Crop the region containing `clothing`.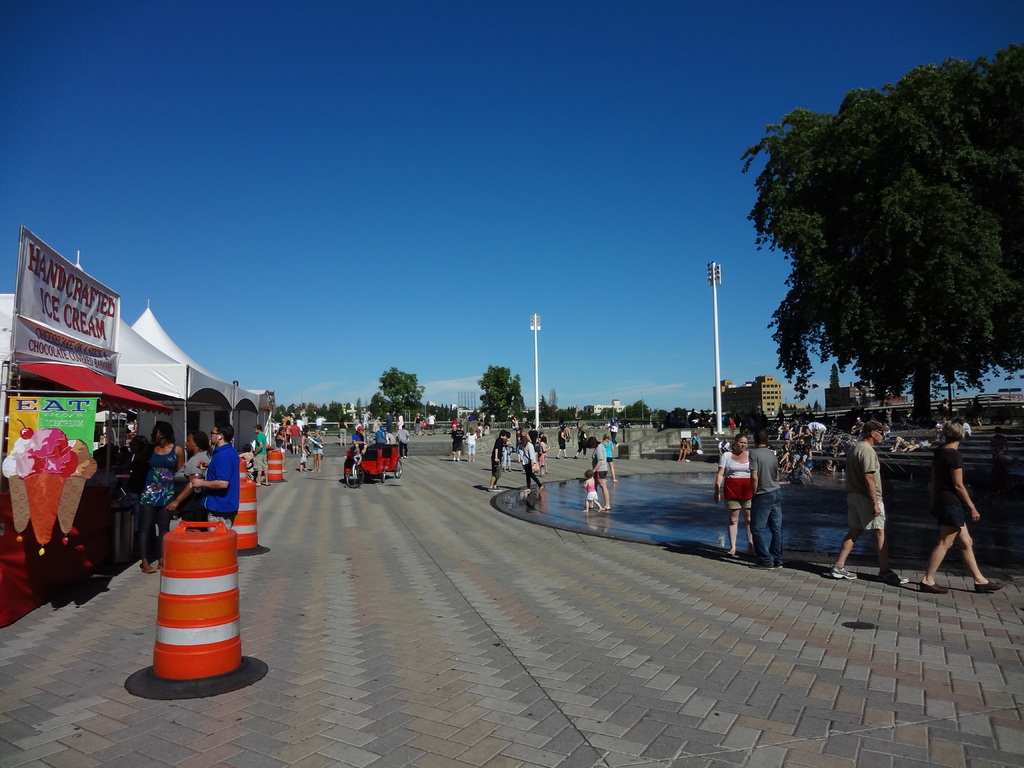
Crop region: rect(396, 431, 408, 457).
